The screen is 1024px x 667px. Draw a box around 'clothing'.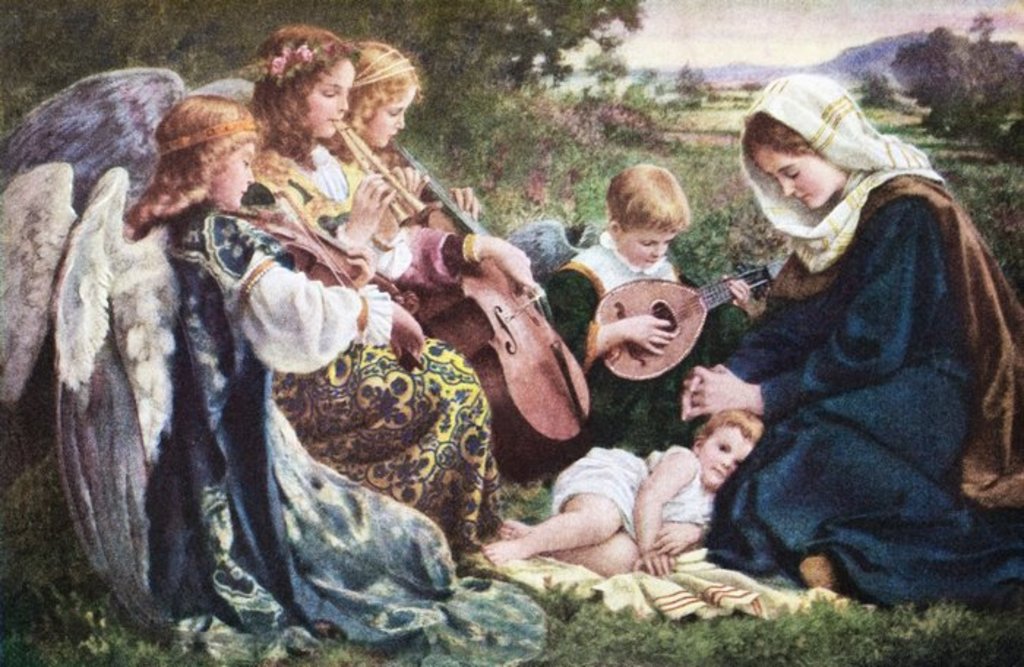
box(243, 151, 506, 541).
